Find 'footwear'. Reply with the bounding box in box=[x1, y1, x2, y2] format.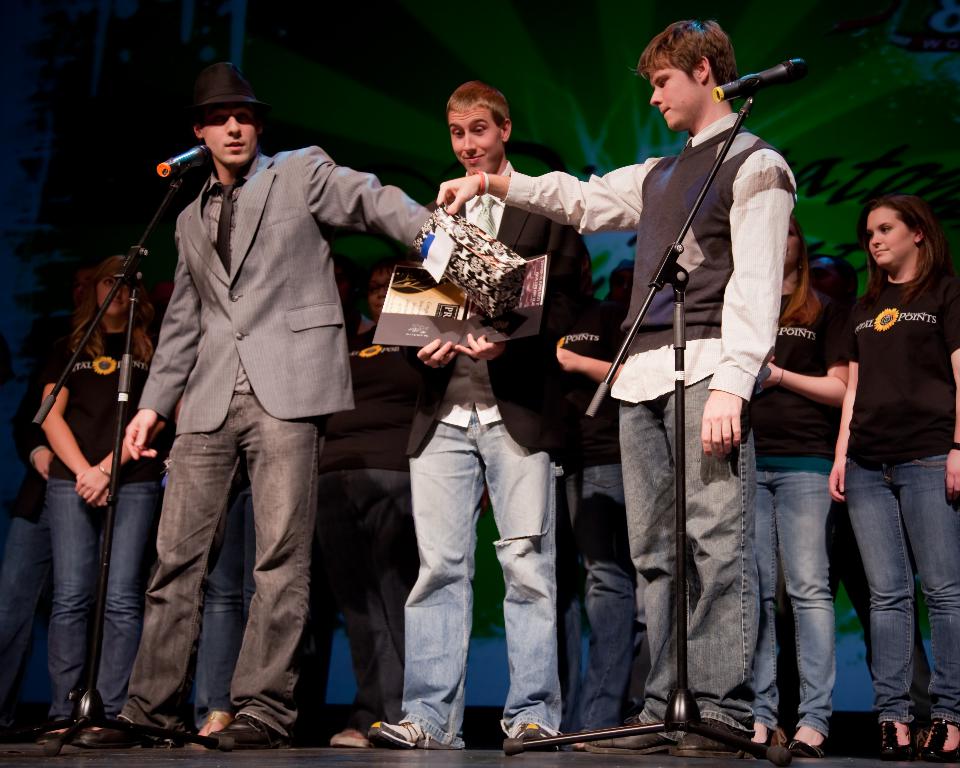
box=[918, 716, 959, 761].
